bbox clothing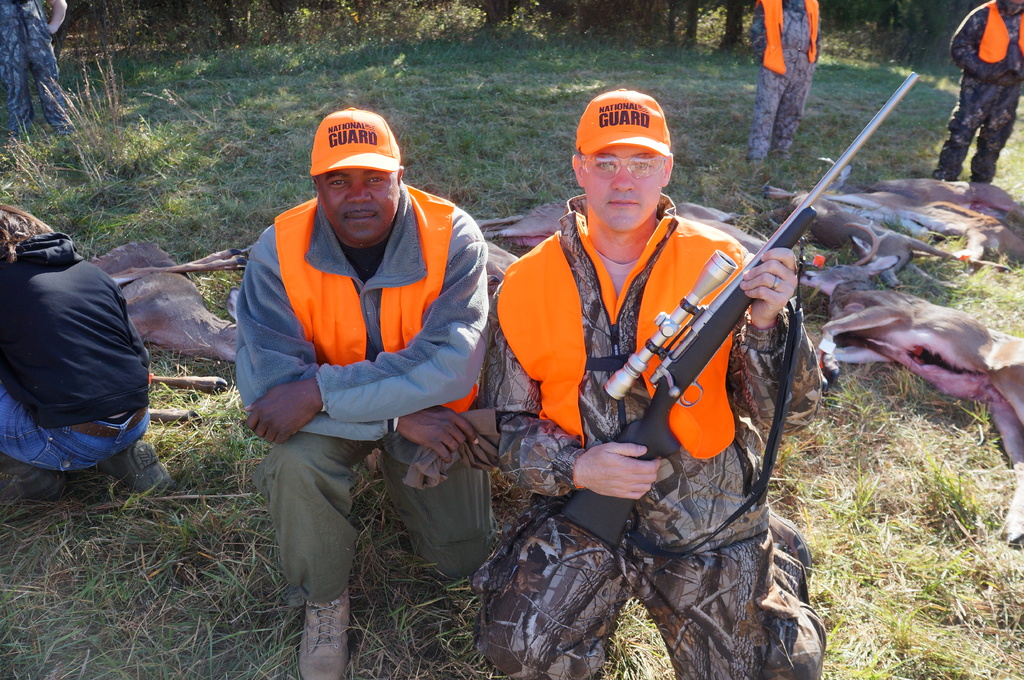
select_region(481, 191, 829, 679)
